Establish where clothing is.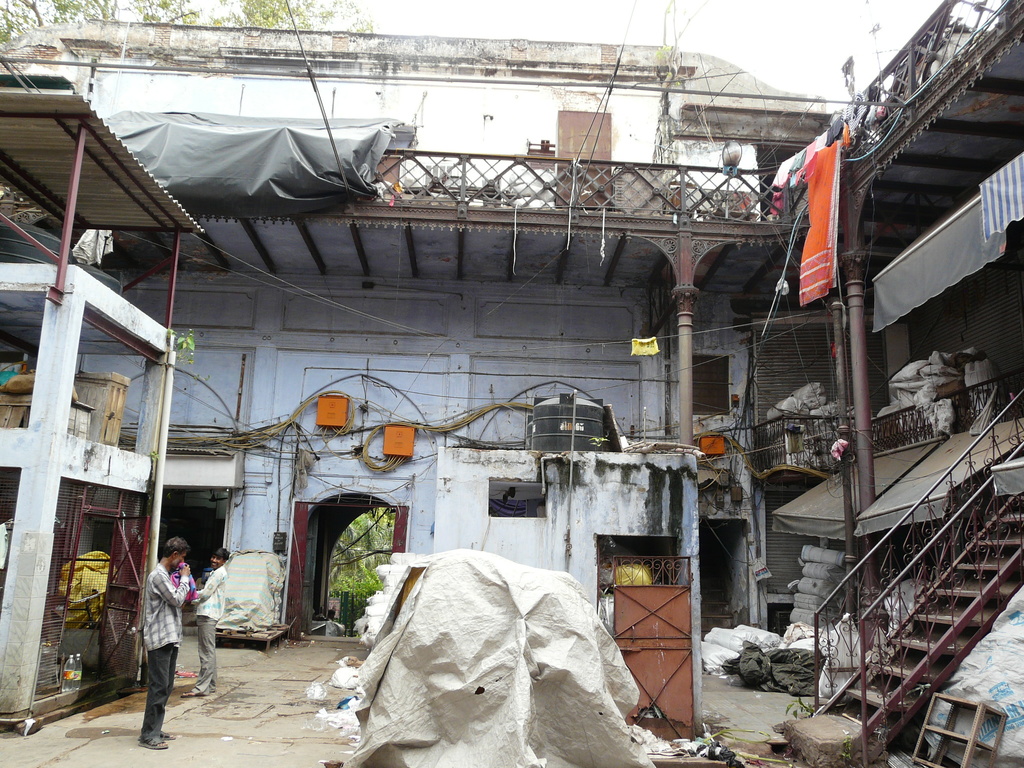
Established at bbox=[193, 566, 228, 696].
